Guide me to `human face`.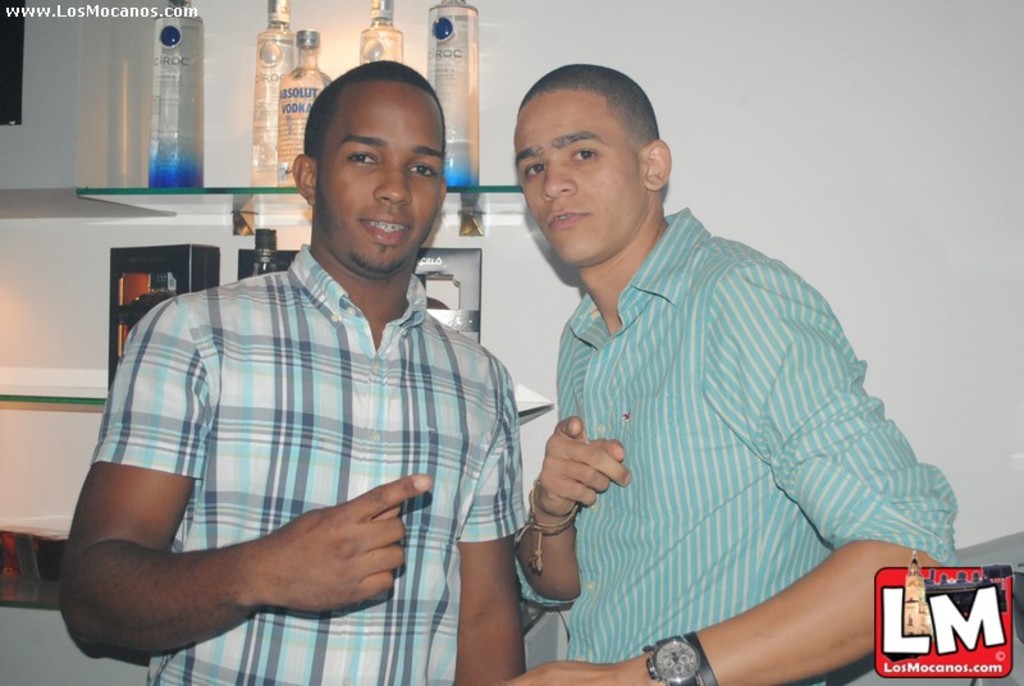
Guidance: (512, 82, 631, 273).
